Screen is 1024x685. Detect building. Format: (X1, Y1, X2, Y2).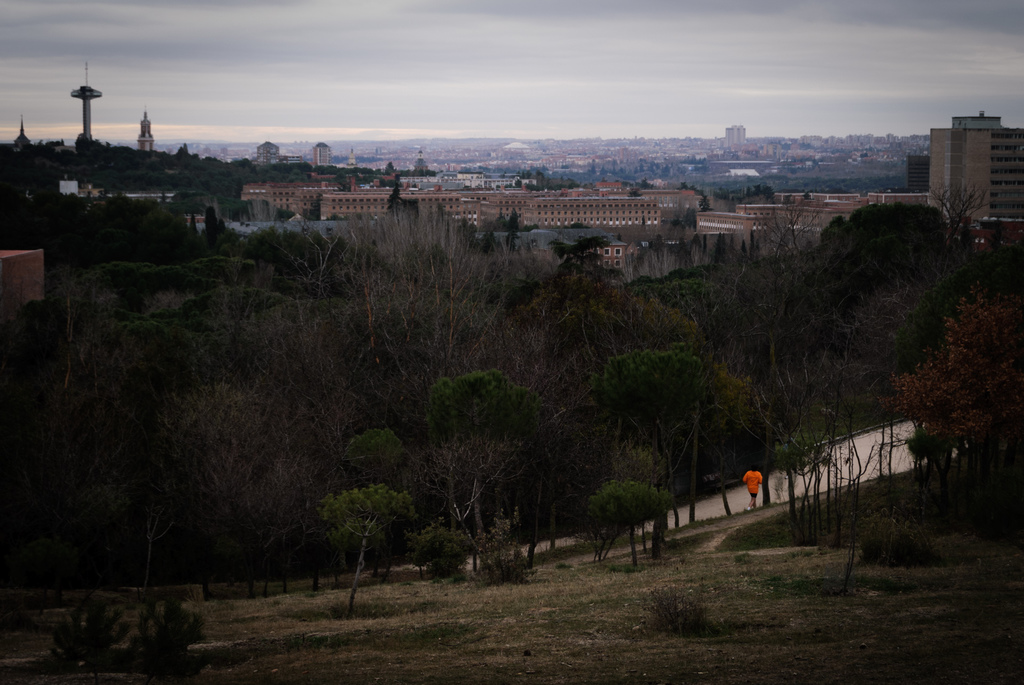
(134, 114, 154, 155).
